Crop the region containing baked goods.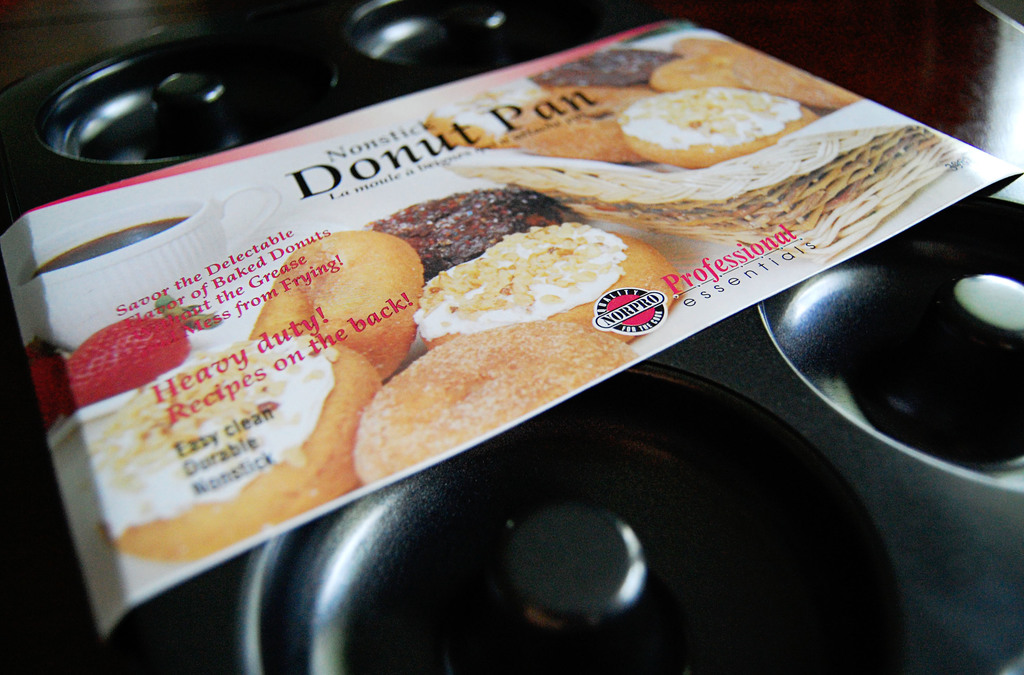
Crop region: region(433, 220, 659, 333).
